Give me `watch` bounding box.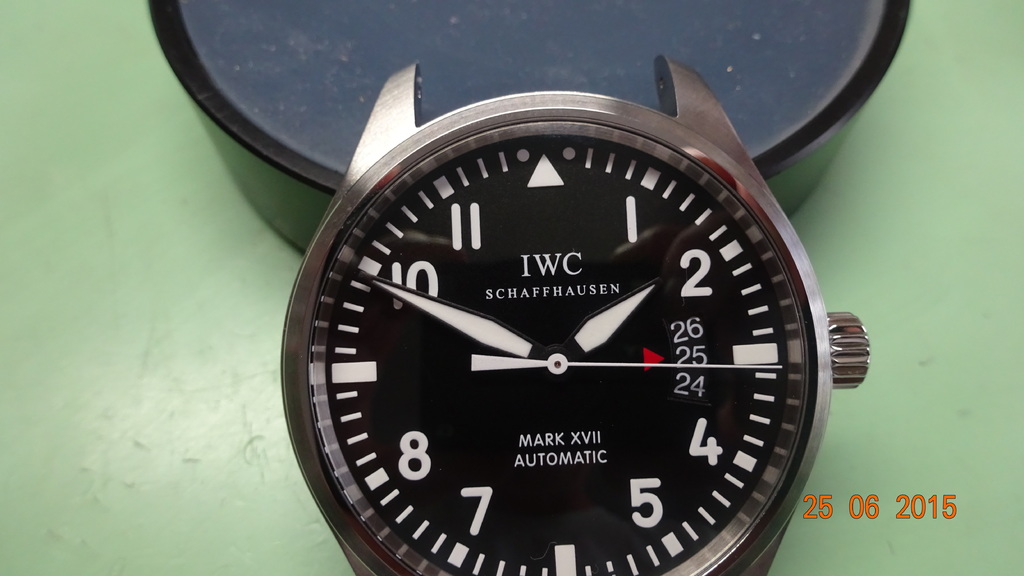
locate(278, 56, 868, 575).
